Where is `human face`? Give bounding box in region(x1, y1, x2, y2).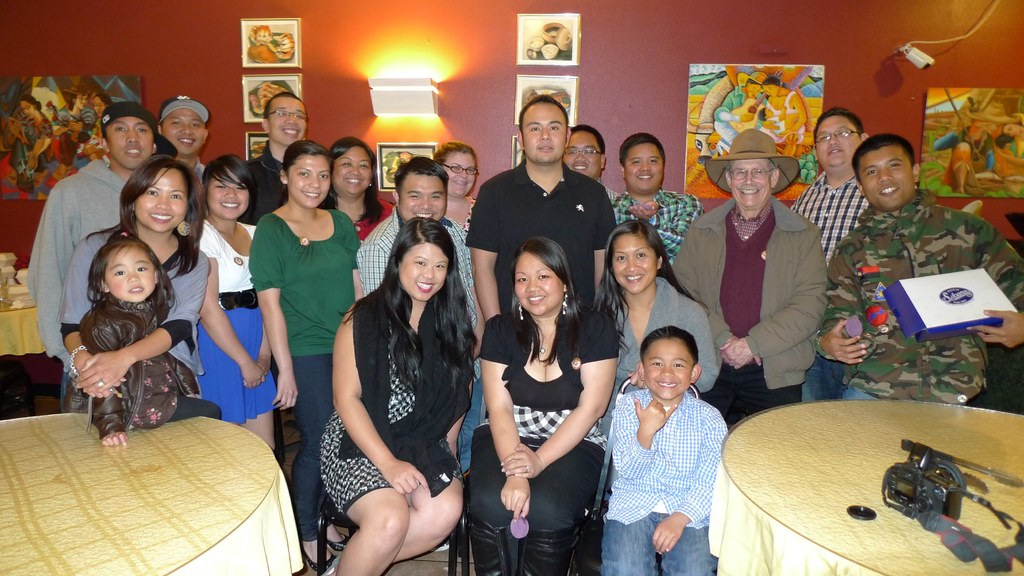
region(398, 177, 444, 222).
